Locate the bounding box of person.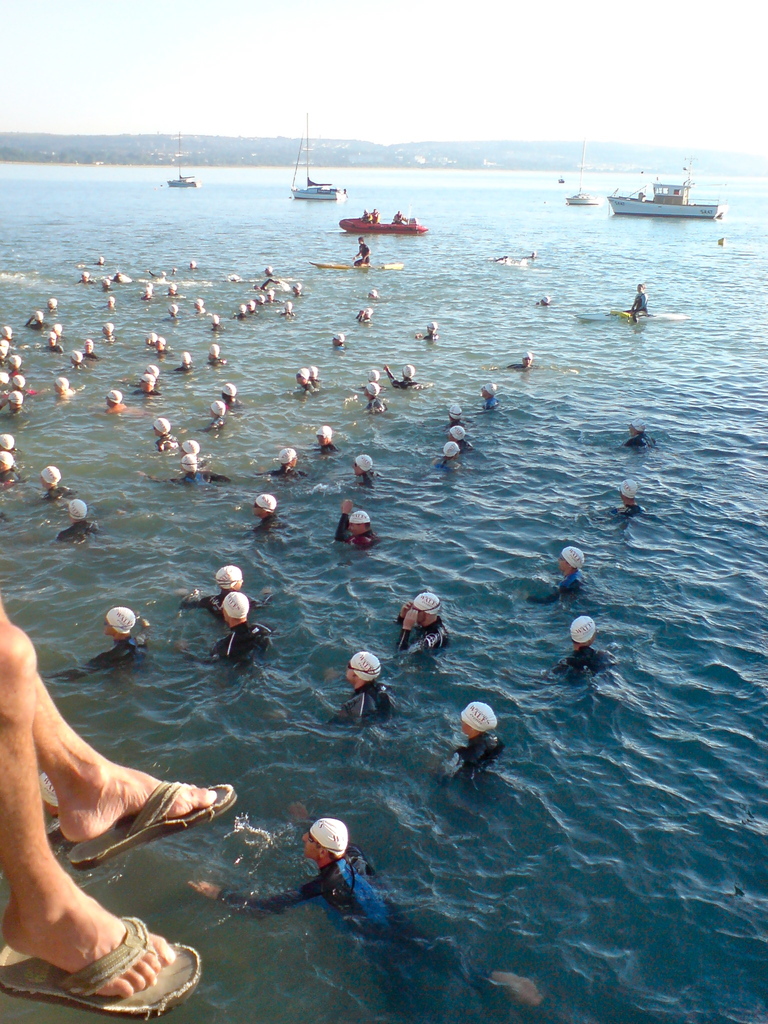
Bounding box: bbox(0, 591, 236, 1023).
